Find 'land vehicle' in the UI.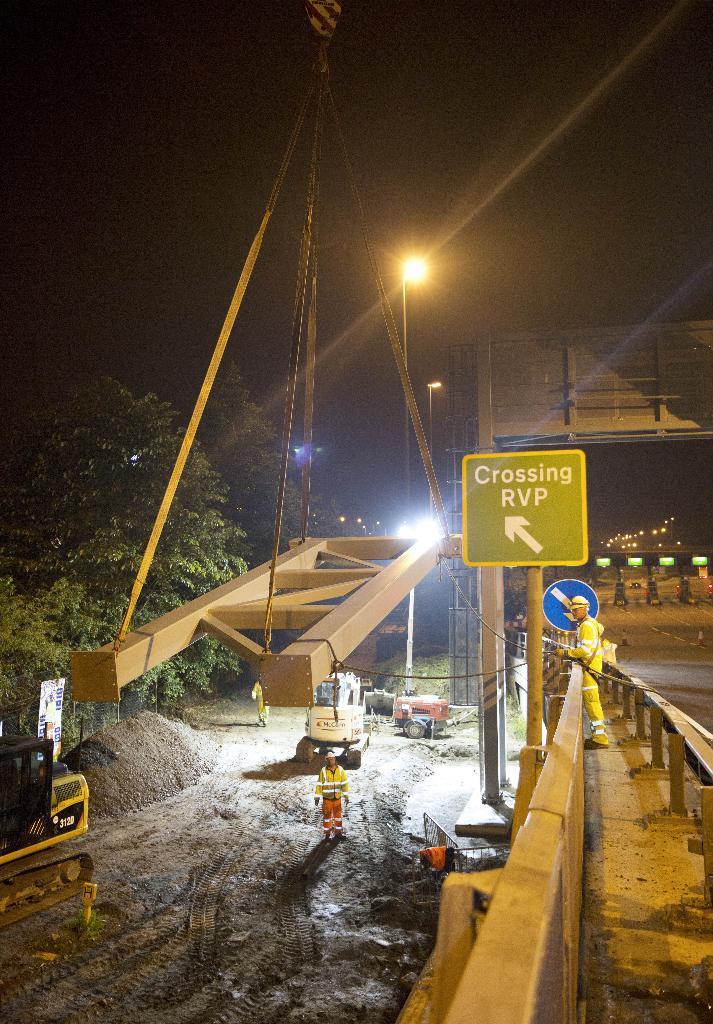
UI element at 299 664 371 771.
